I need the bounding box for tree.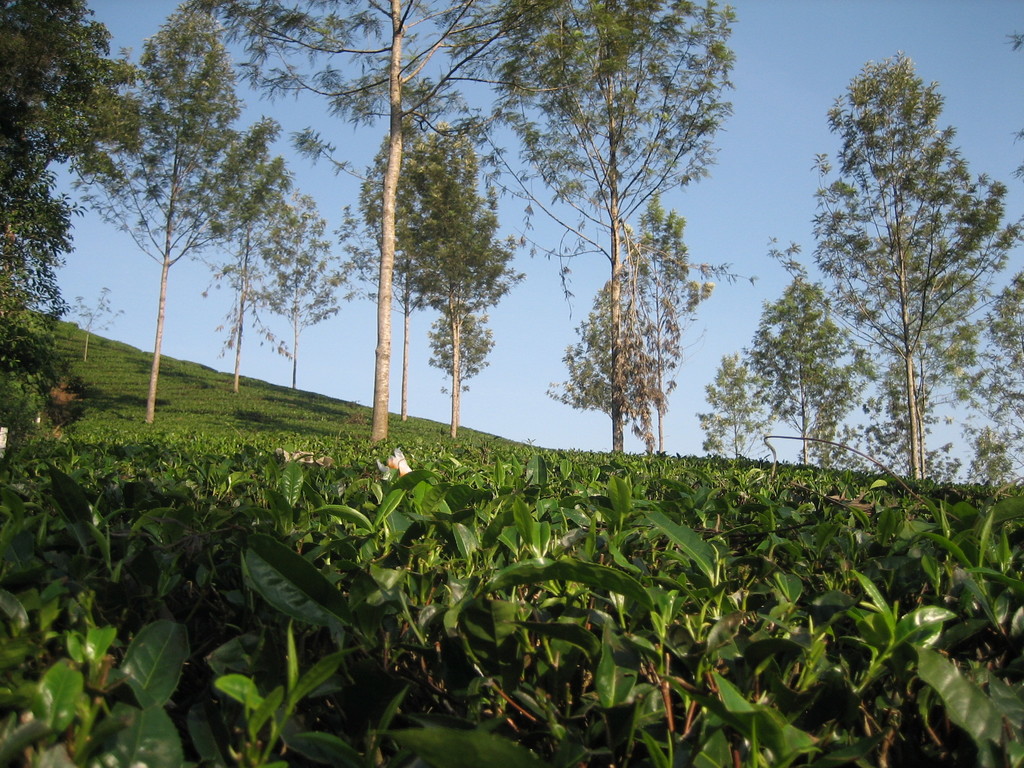
Here it is: 792,50,999,520.
